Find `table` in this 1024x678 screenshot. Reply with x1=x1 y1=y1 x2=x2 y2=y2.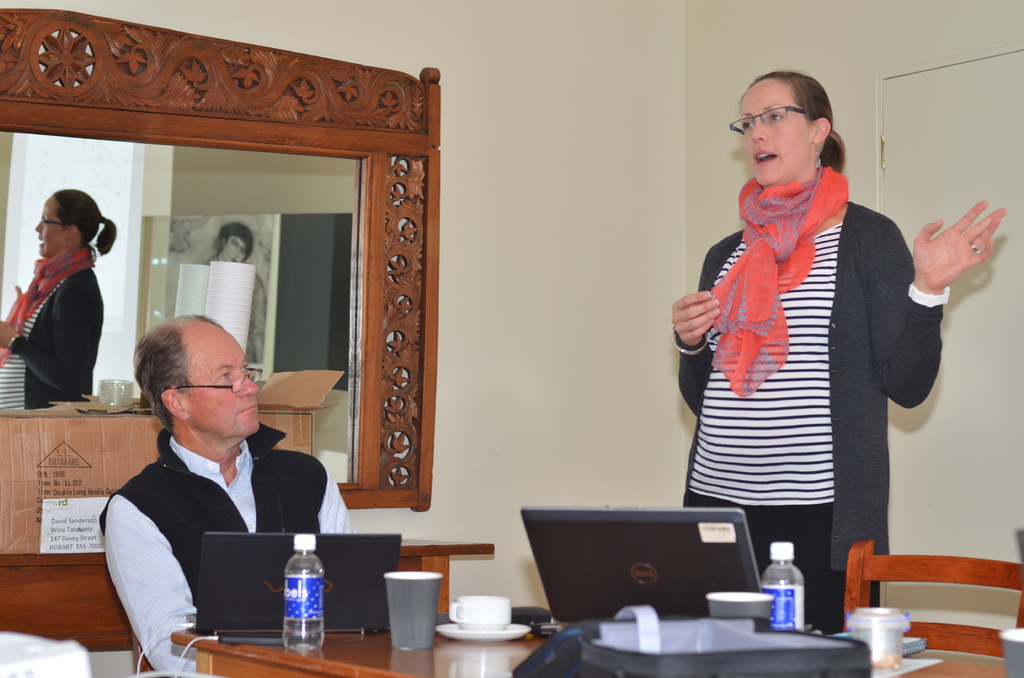
x1=169 y1=609 x2=1023 y2=677.
